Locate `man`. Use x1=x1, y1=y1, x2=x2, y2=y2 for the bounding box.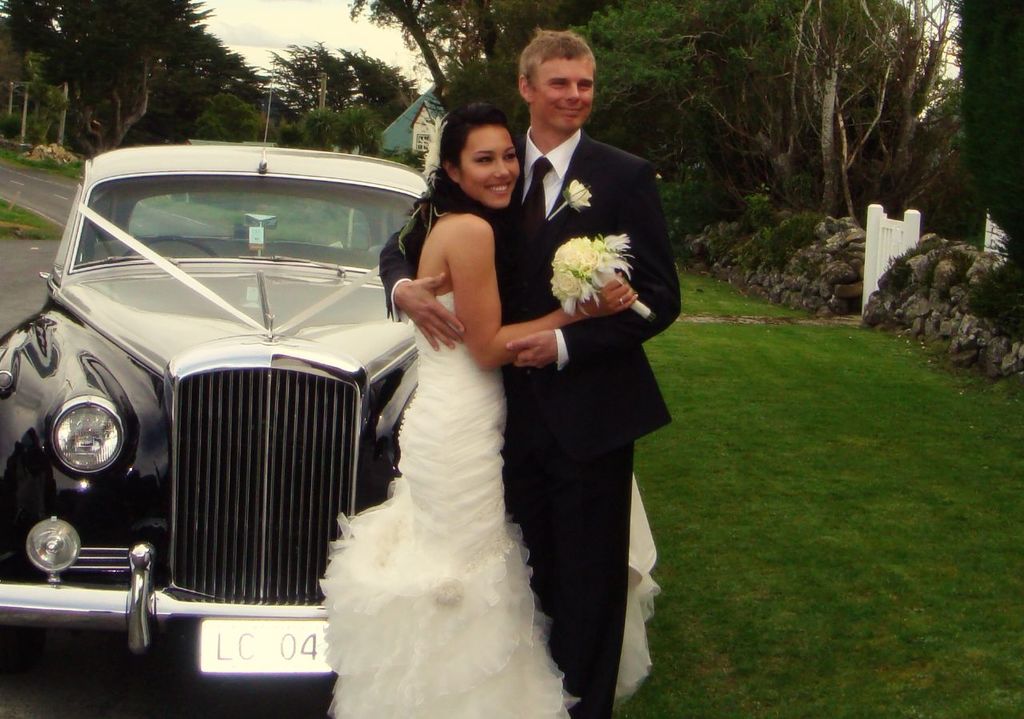
x1=381, y1=27, x2=679, y2=718.
